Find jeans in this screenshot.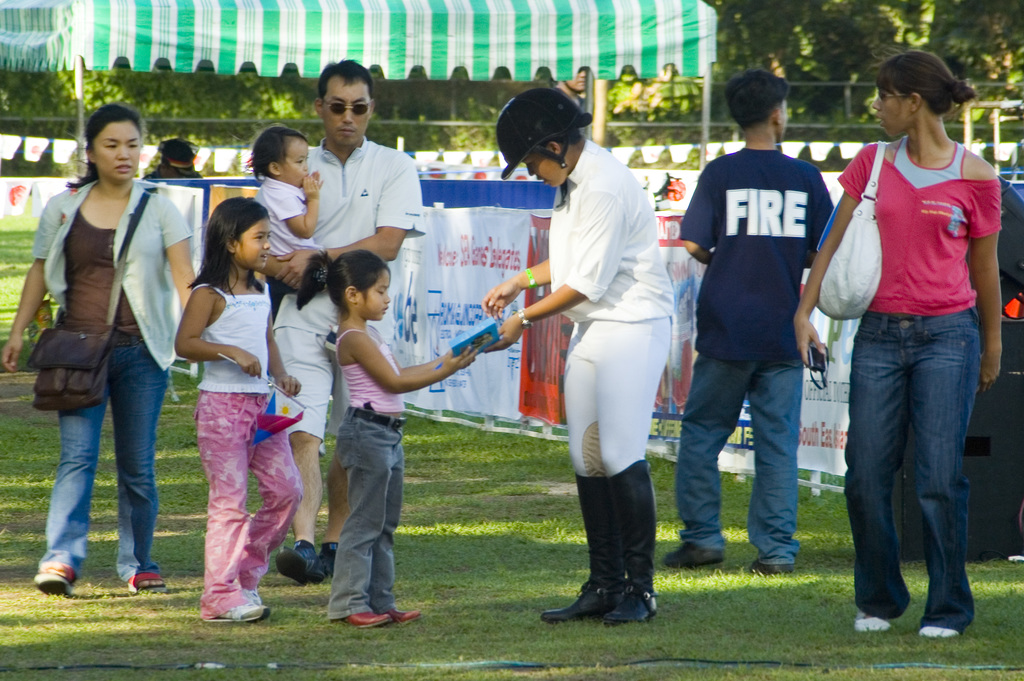
The bounding box for jeans is x1=42 y1=340 x2=159 y2=591.
